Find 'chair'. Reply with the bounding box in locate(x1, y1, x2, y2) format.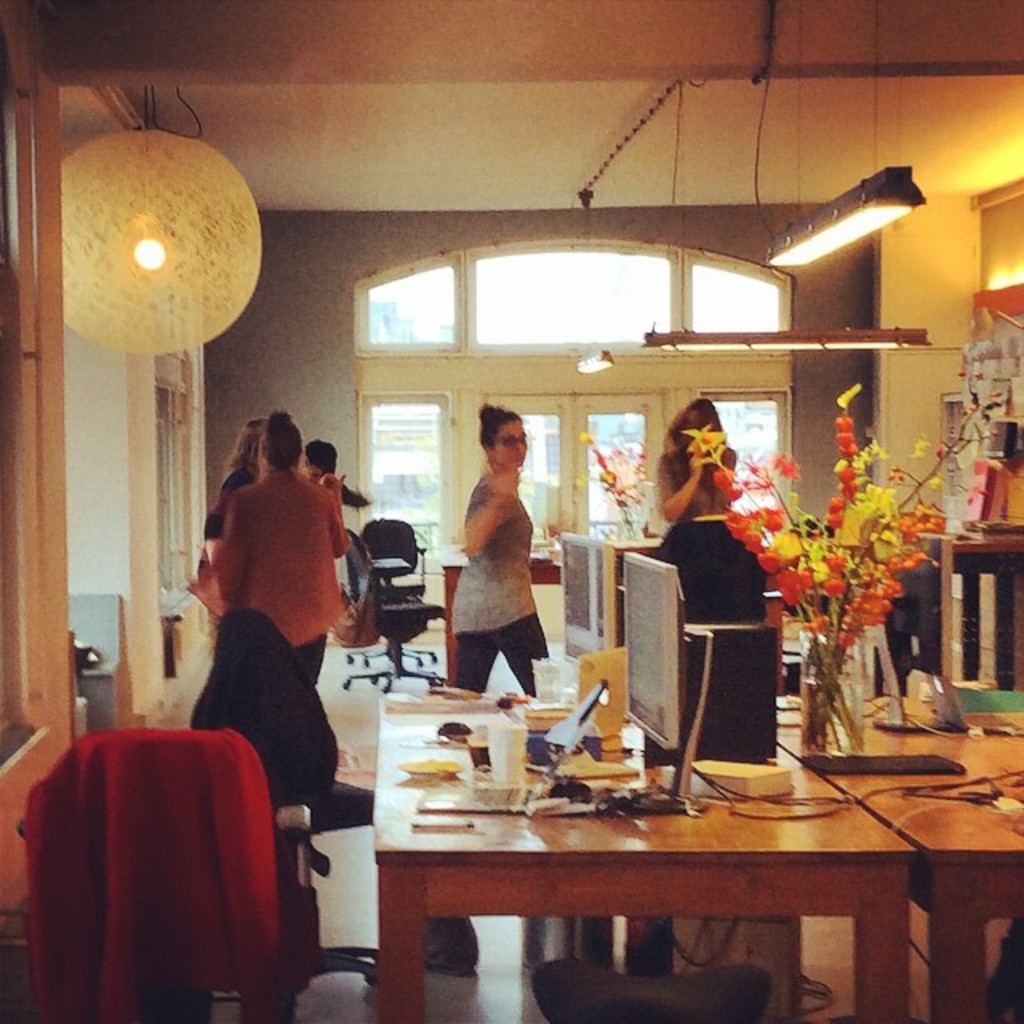
locate(339, 531, 445, 694).
